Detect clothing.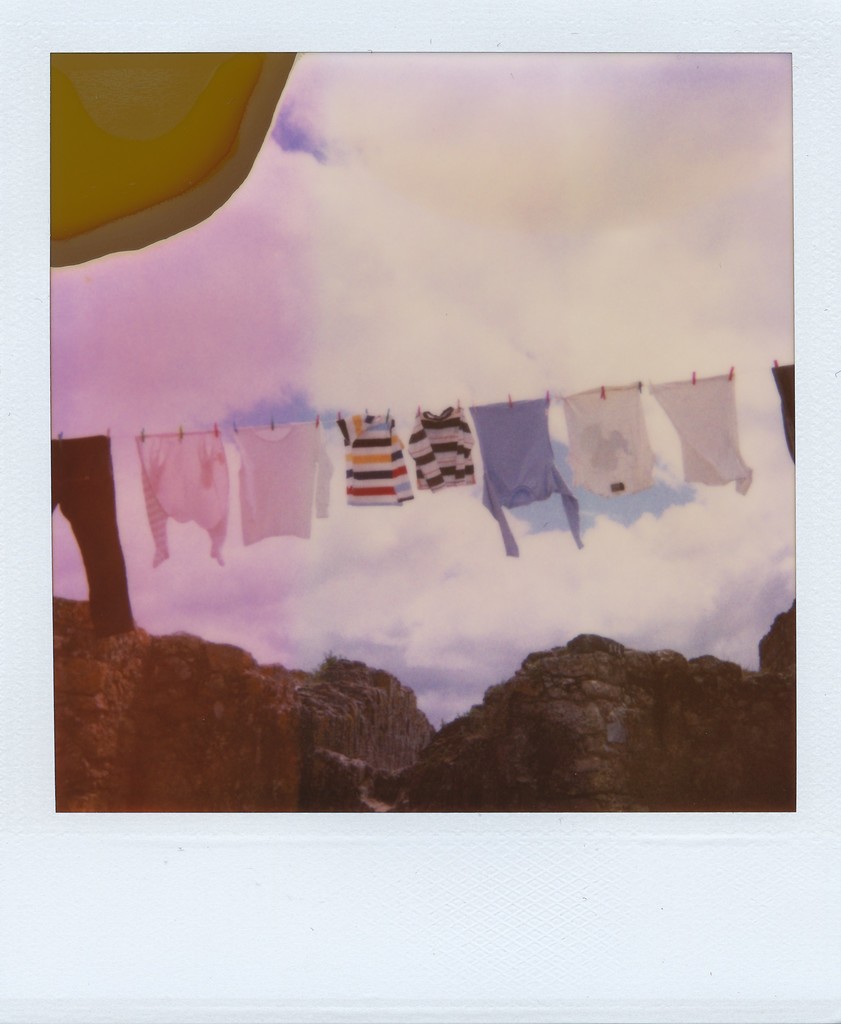
Detected at detection(771, 365, 795, 463).
